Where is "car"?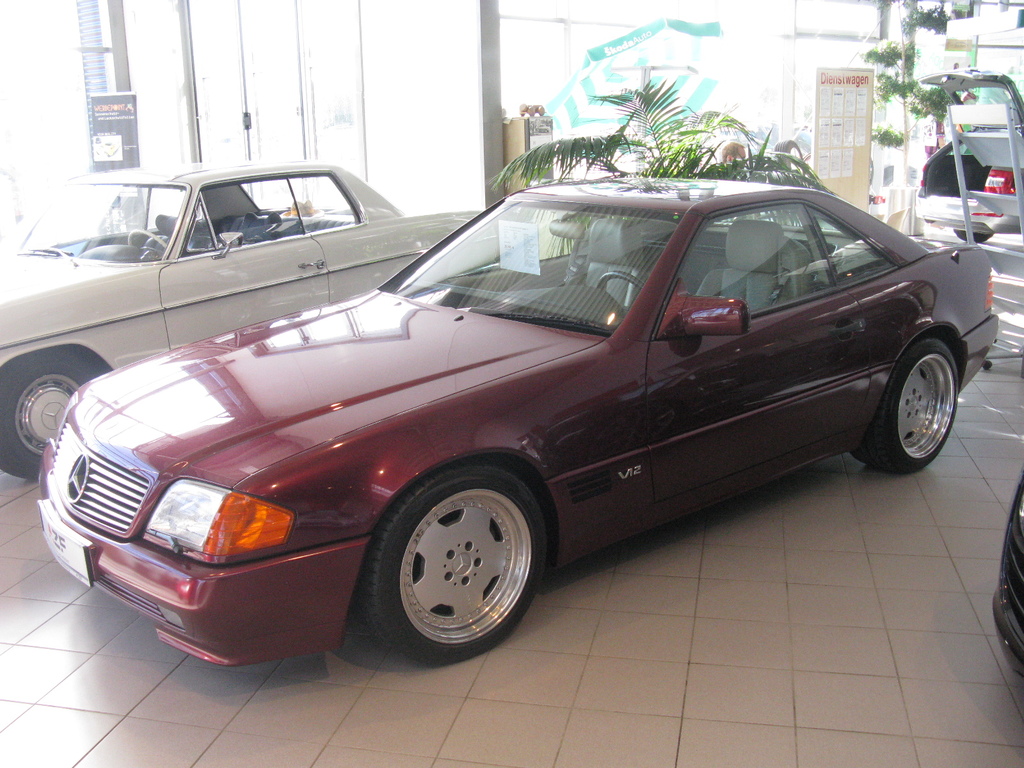
box=[35, 177, 996, 666].
